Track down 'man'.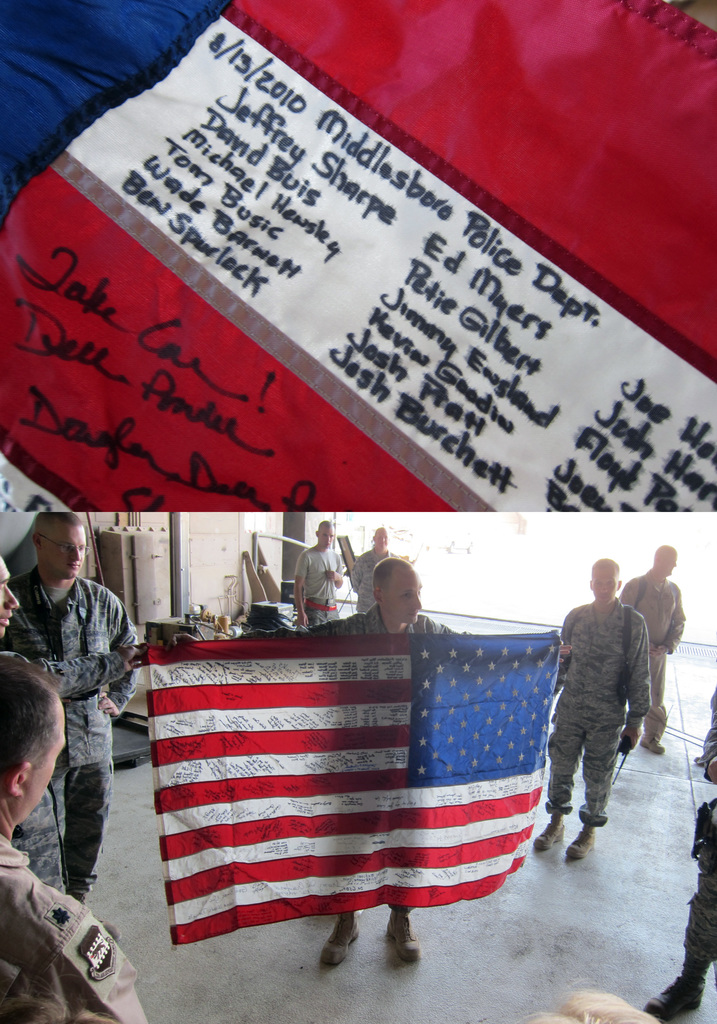
Tracked to Rect(294, 521, 346, 646).
